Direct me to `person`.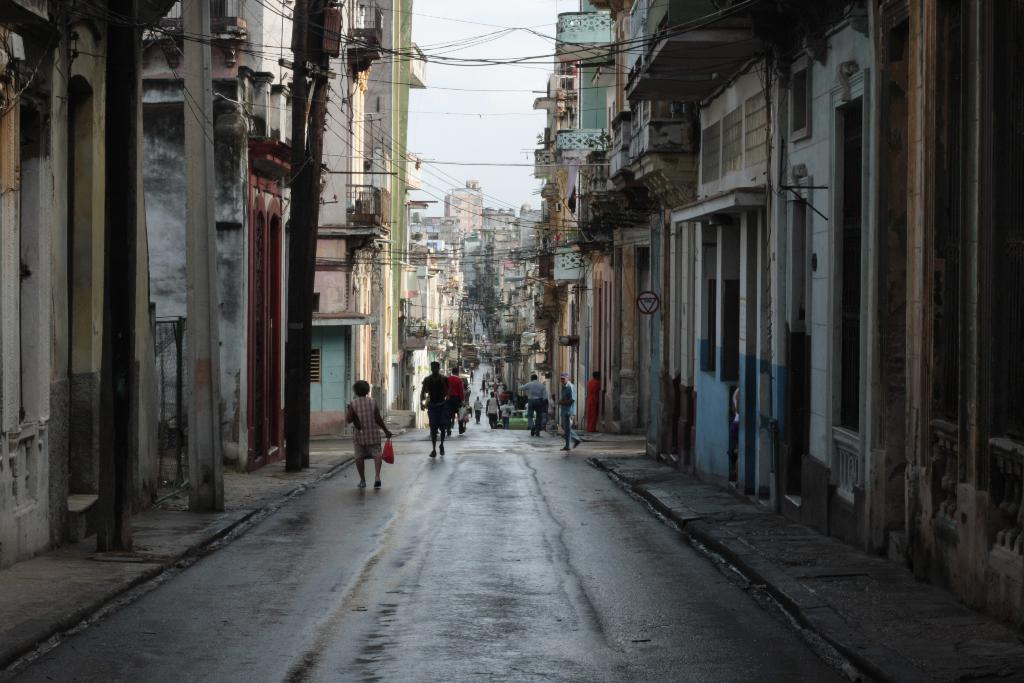
Direction: 547 390 557 427.
